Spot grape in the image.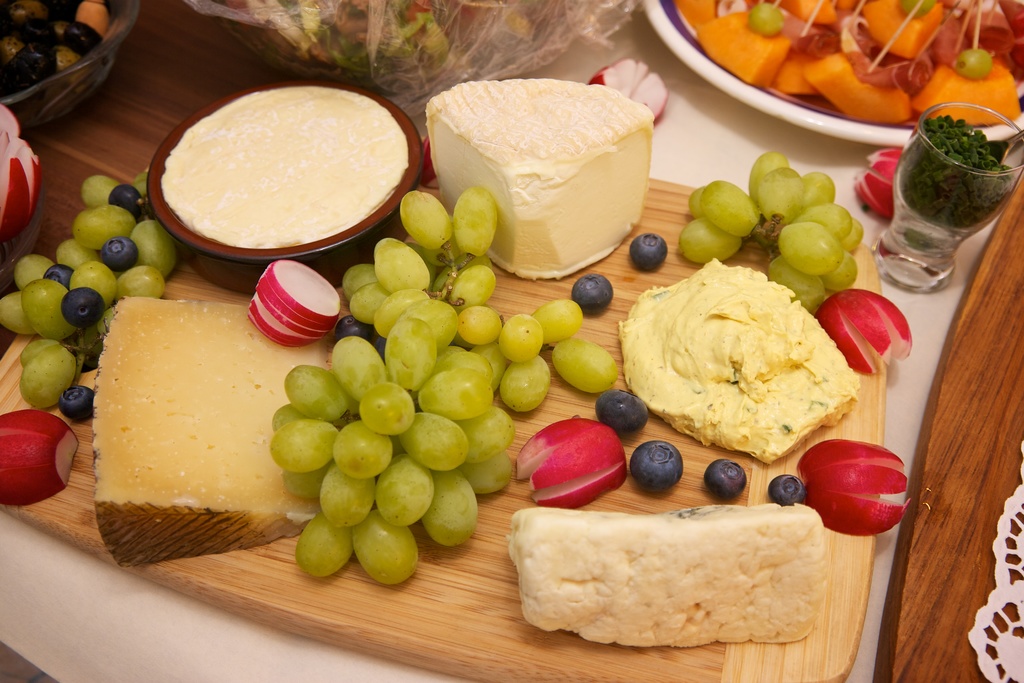
grape found at bbox=[901, 0, 934, 19].
